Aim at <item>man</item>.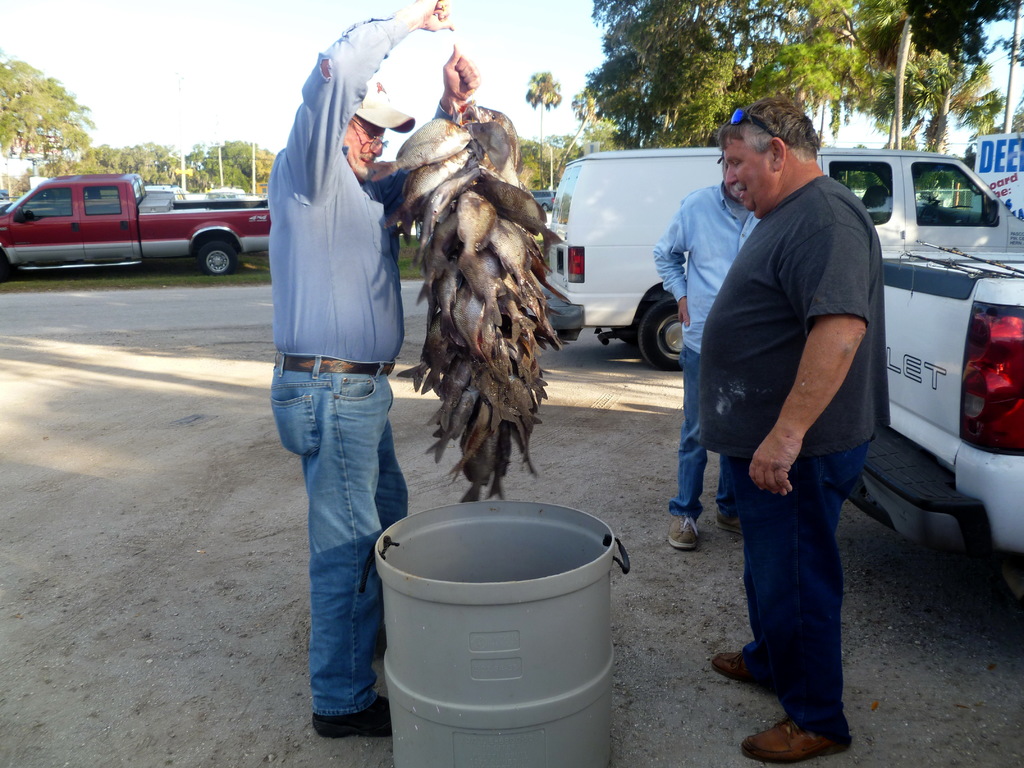
Aimed at box(268, 0, 484, 738).
